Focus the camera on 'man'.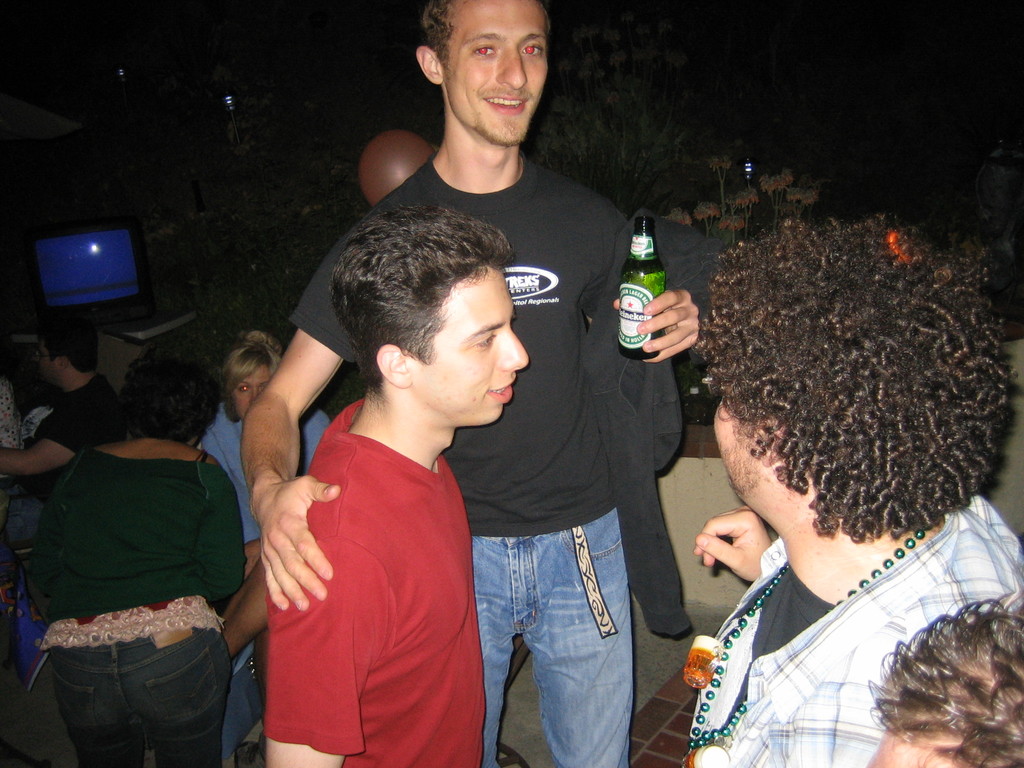
Focus region: detection(2, 333, 129, 500).
